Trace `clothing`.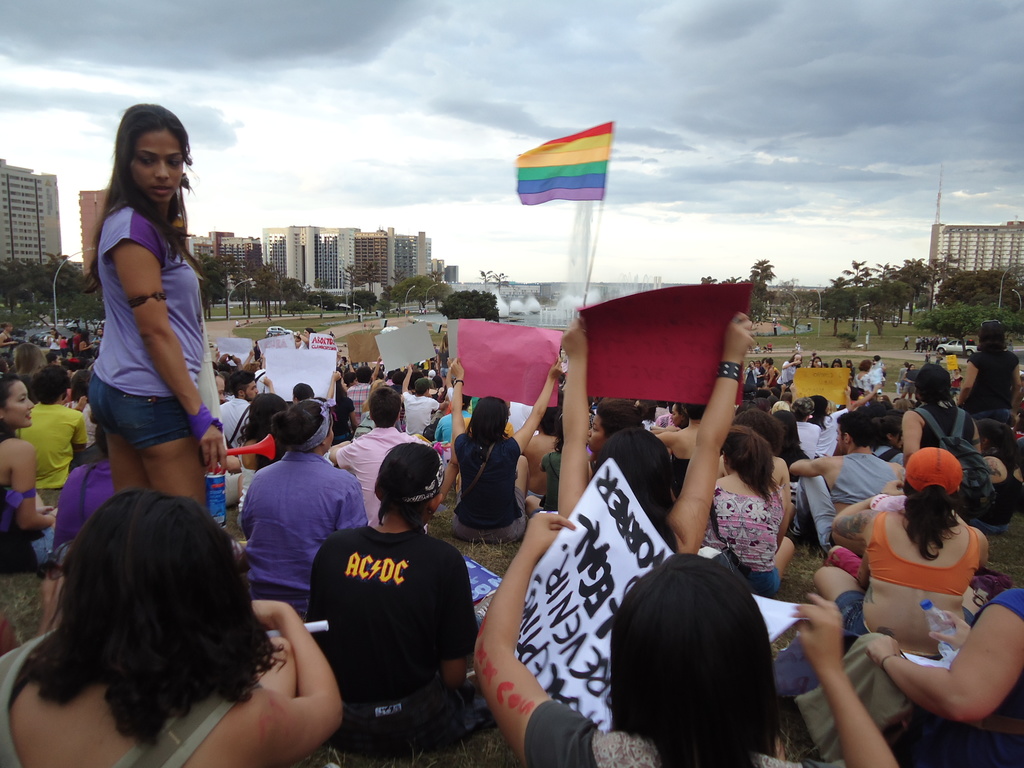
Traced to x1=303 y1=525 x2=503 y2=754.
